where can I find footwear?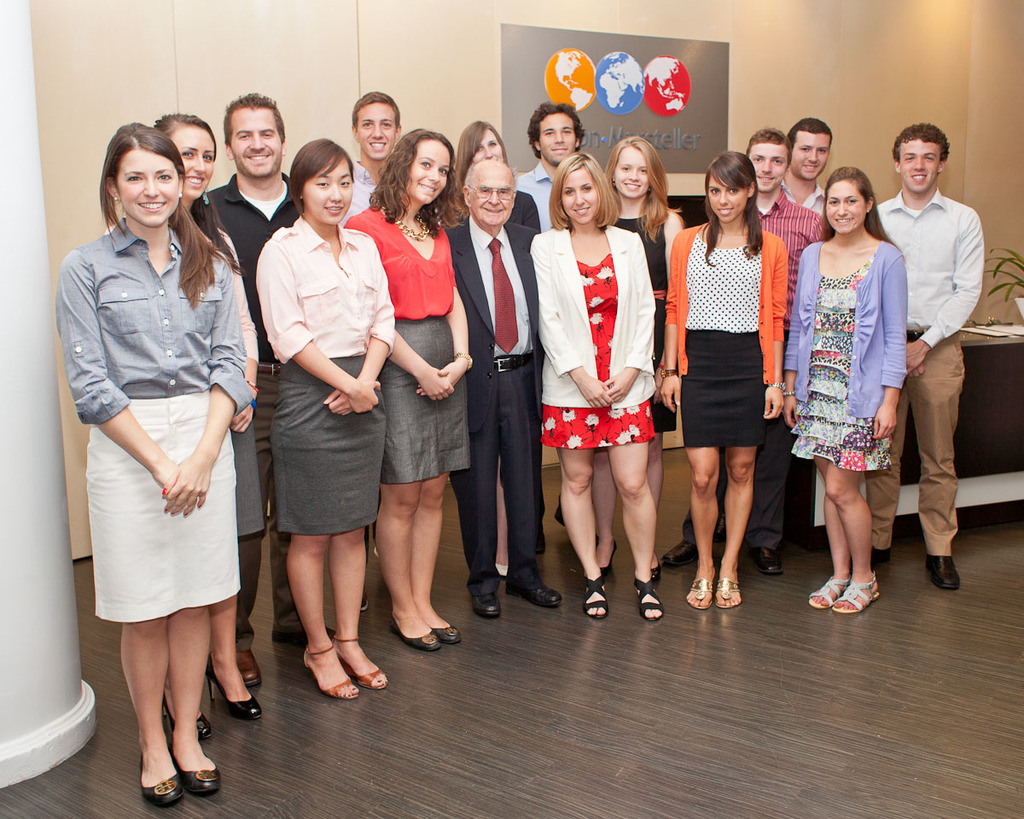
You can find it at 208, 671, 264, 719.
